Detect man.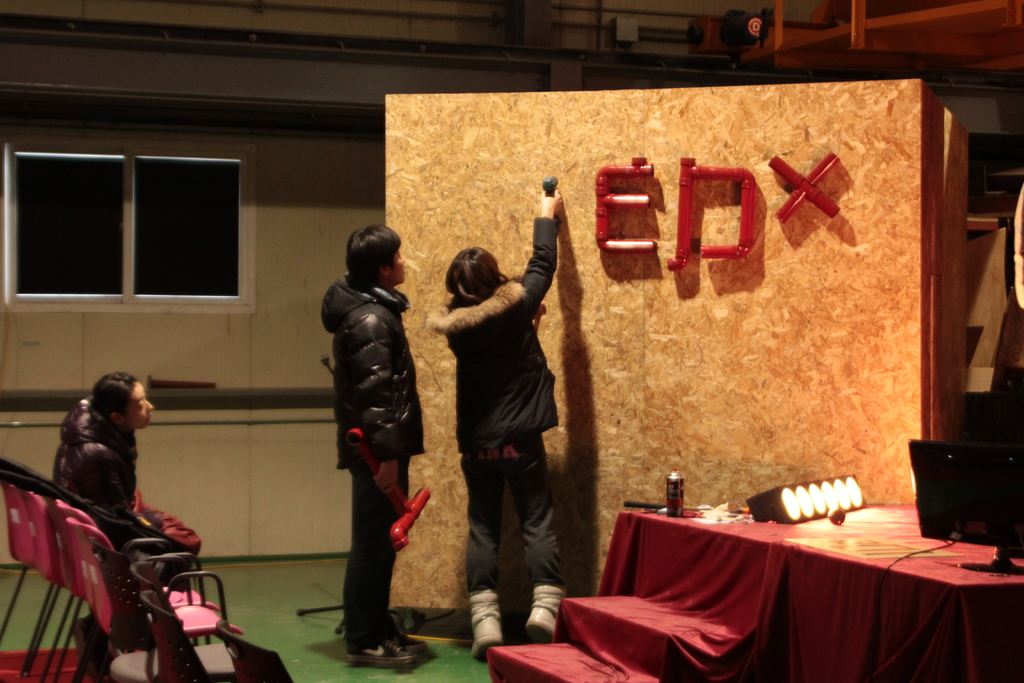
Detected at box(296, 217, 433, 650).
